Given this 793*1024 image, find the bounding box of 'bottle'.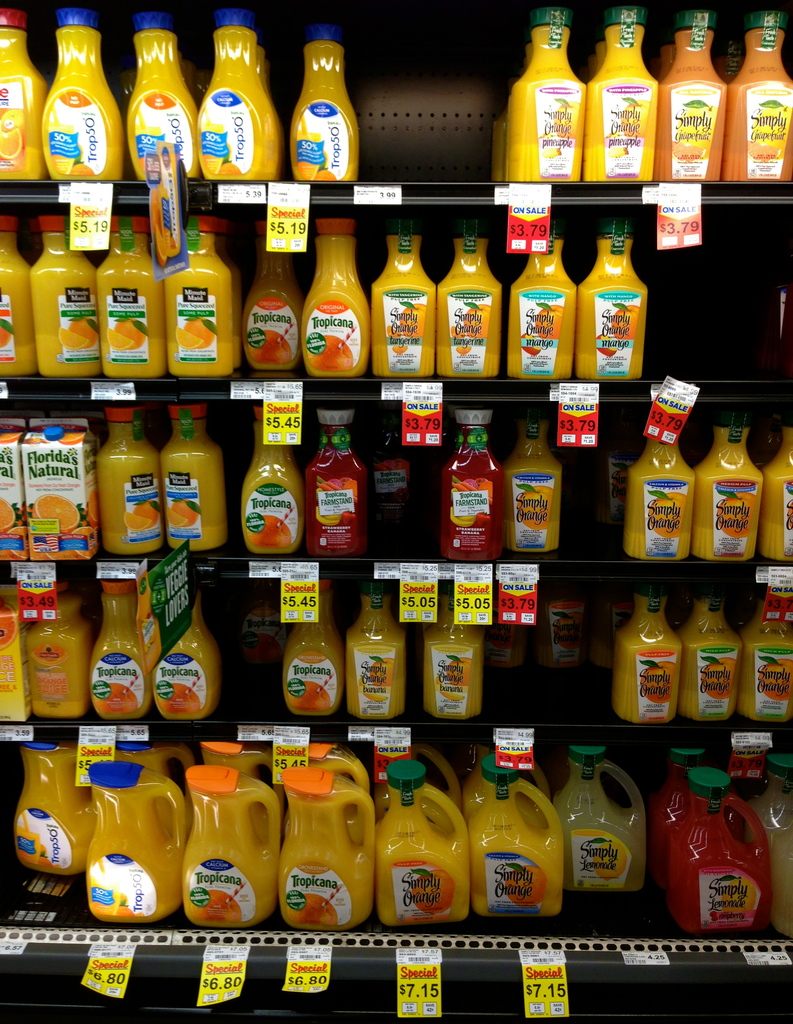
bbox=(302, 407, 371, 557).
